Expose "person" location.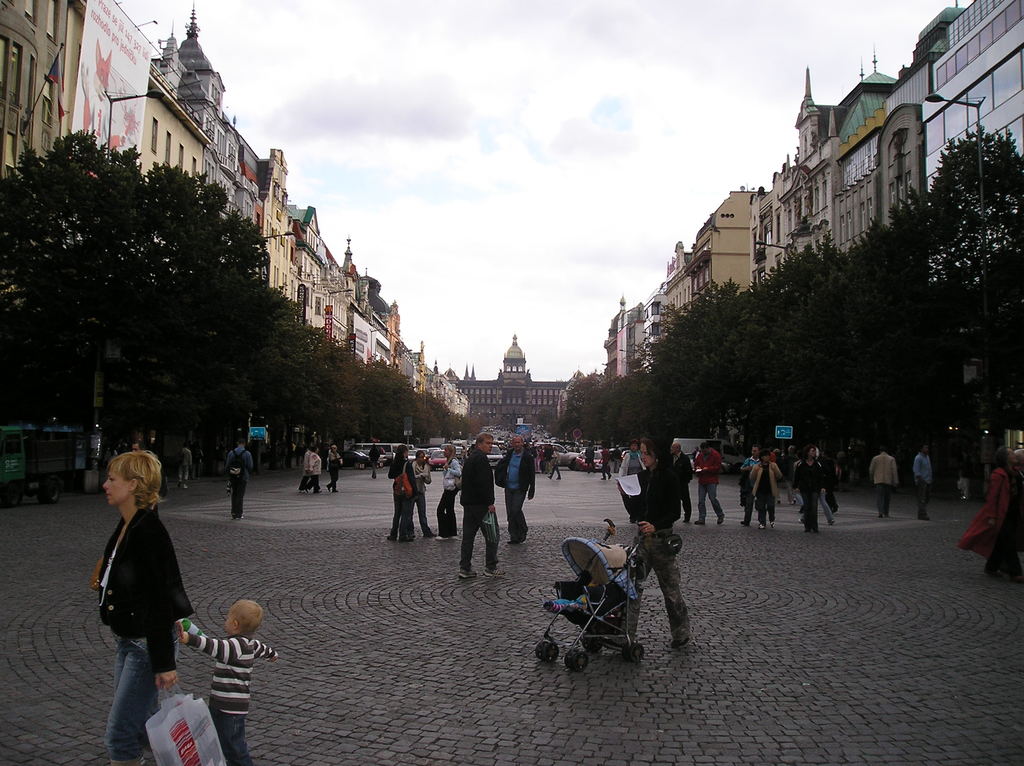
Exposed at [586, 440, 595, 474].
